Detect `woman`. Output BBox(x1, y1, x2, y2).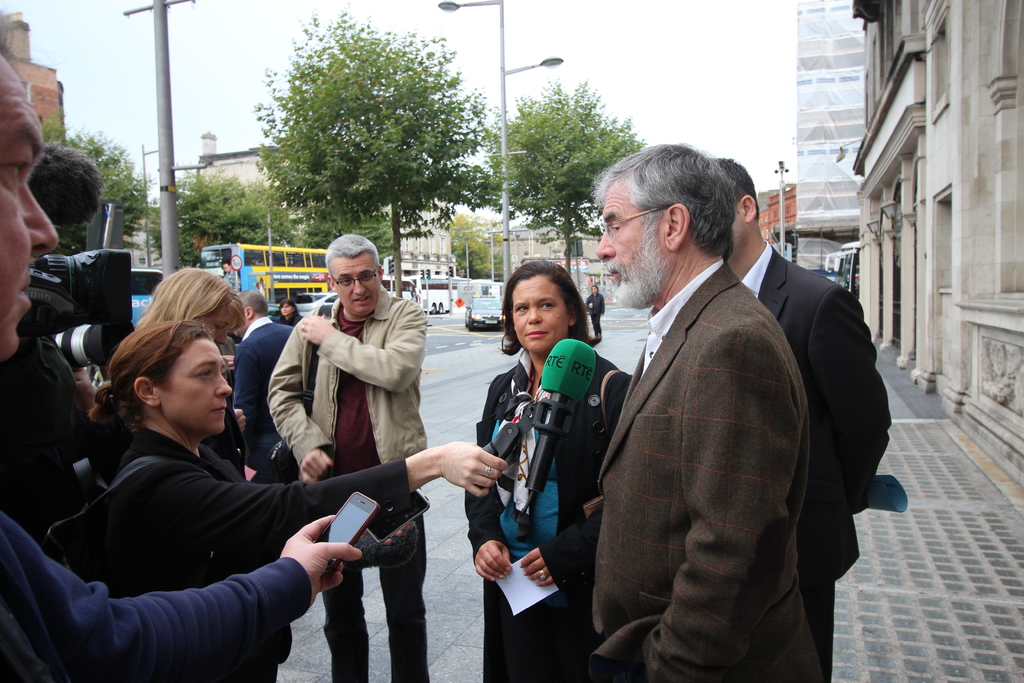
BBox(465, 248, 630, 634).
